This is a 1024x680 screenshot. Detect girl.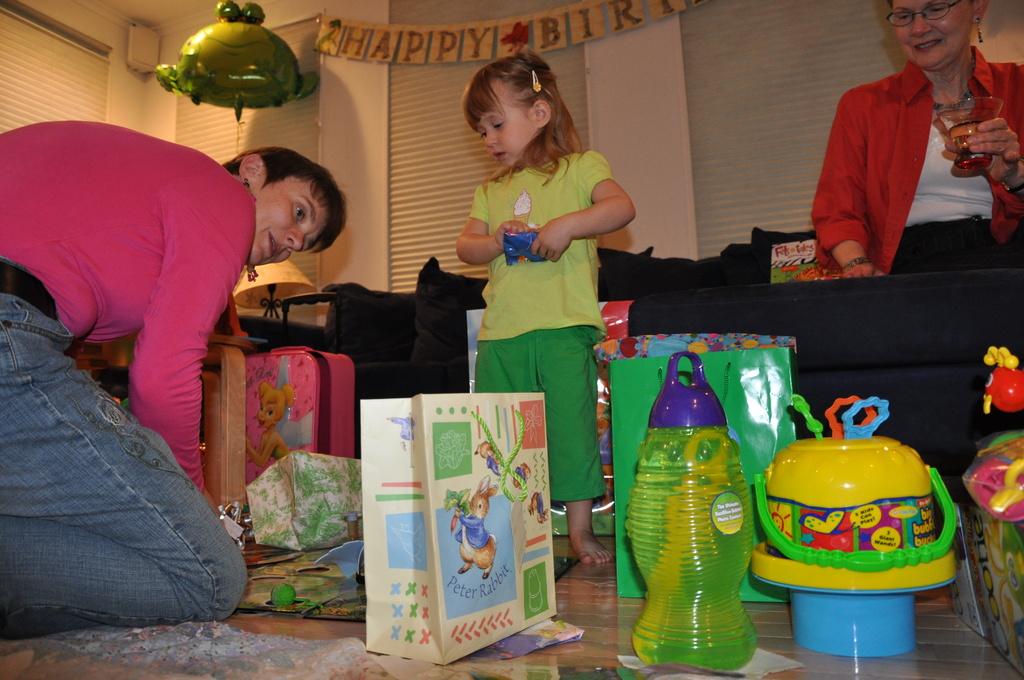
[452, 48, 636, 565].
